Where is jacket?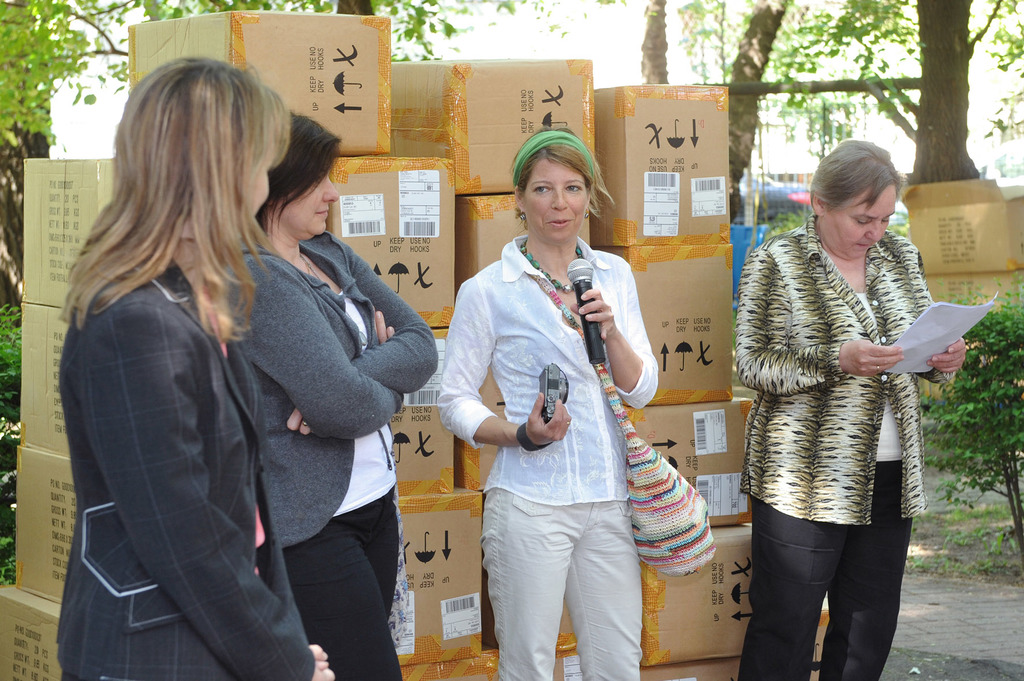
65:259:328:680.
